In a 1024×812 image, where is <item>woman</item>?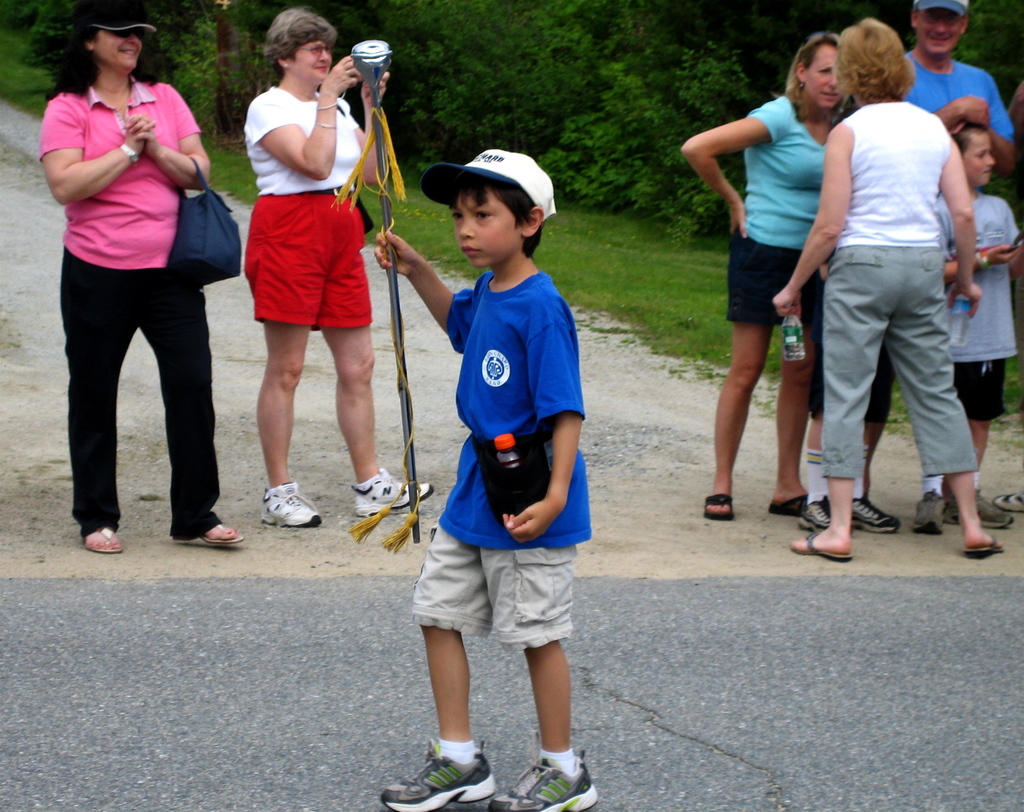
pyautogui.locateOnScreen(771, 13, 1007, 568).
